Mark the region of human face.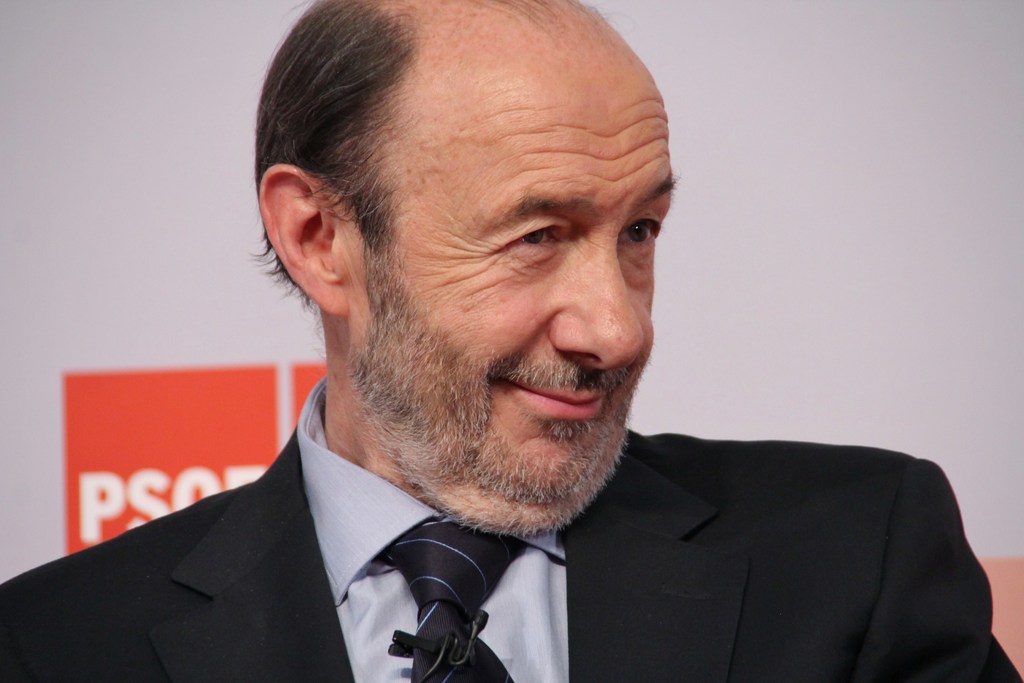
Region: x1=330 y1=0 x2=669 y2=520.
